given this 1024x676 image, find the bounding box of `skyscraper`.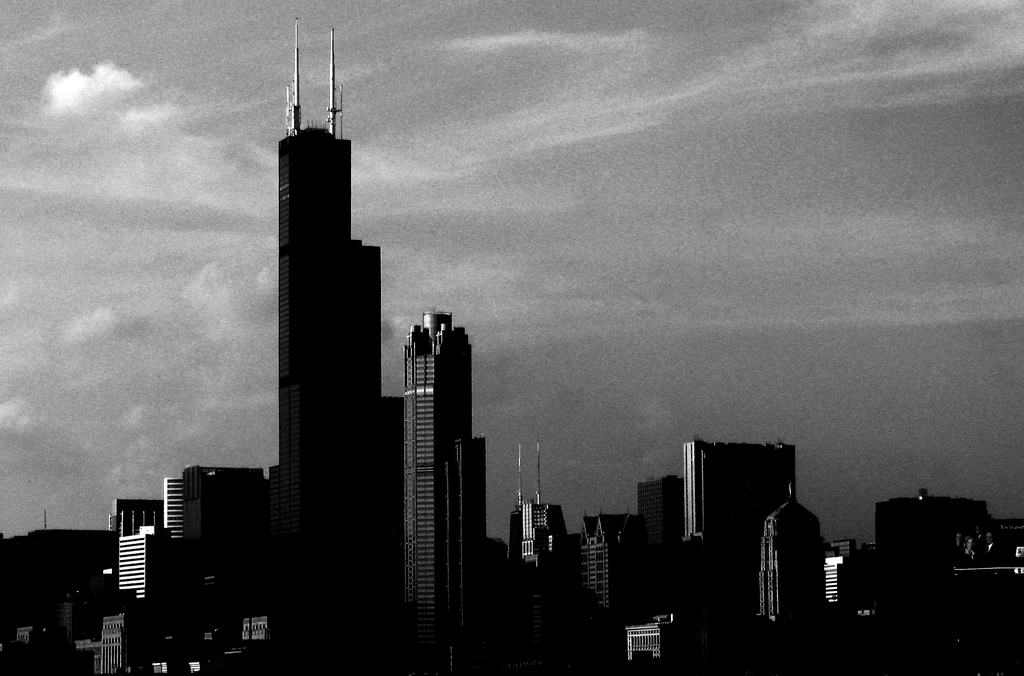
<region>687, 434, 804, 588</region>.
